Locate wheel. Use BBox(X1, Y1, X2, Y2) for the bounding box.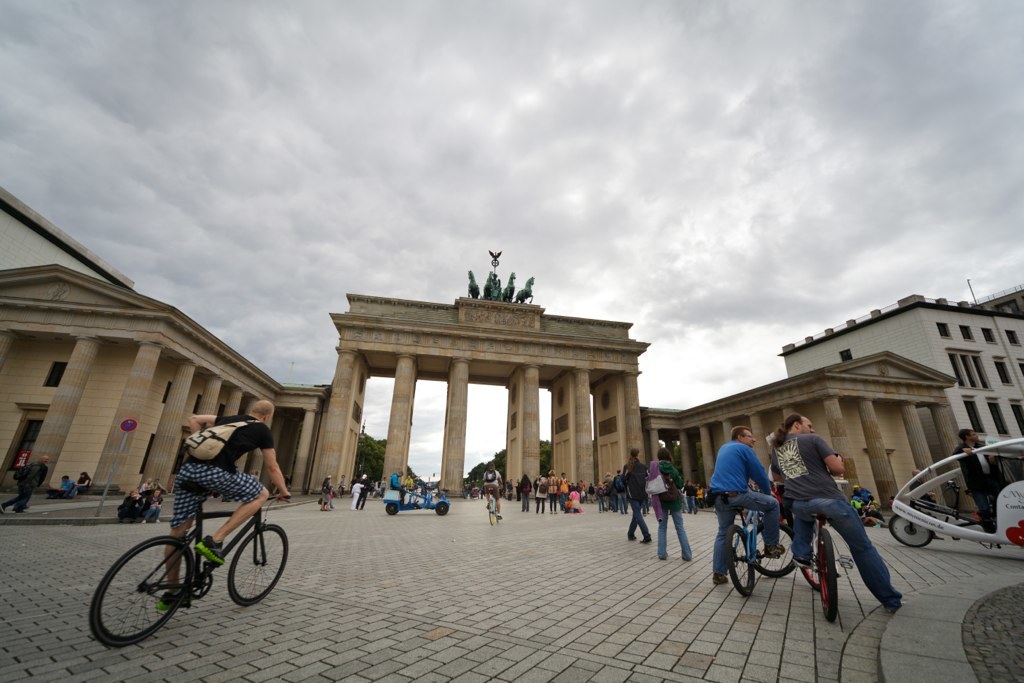
BBox(228, 524, 290, 608).
